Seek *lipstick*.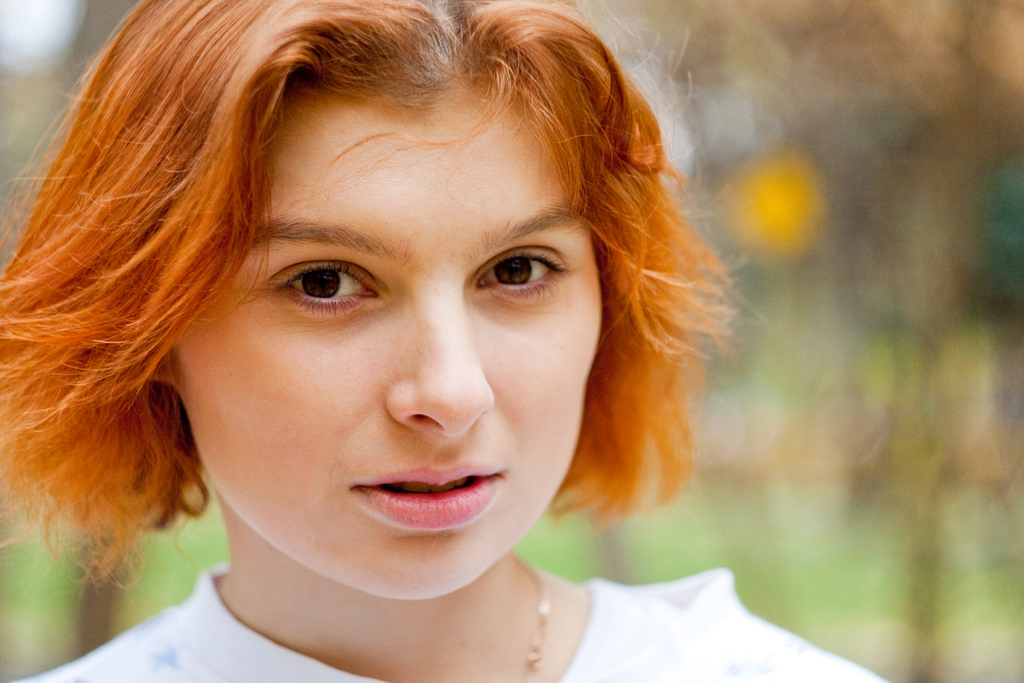
locate(354, 460, 503, 534).
